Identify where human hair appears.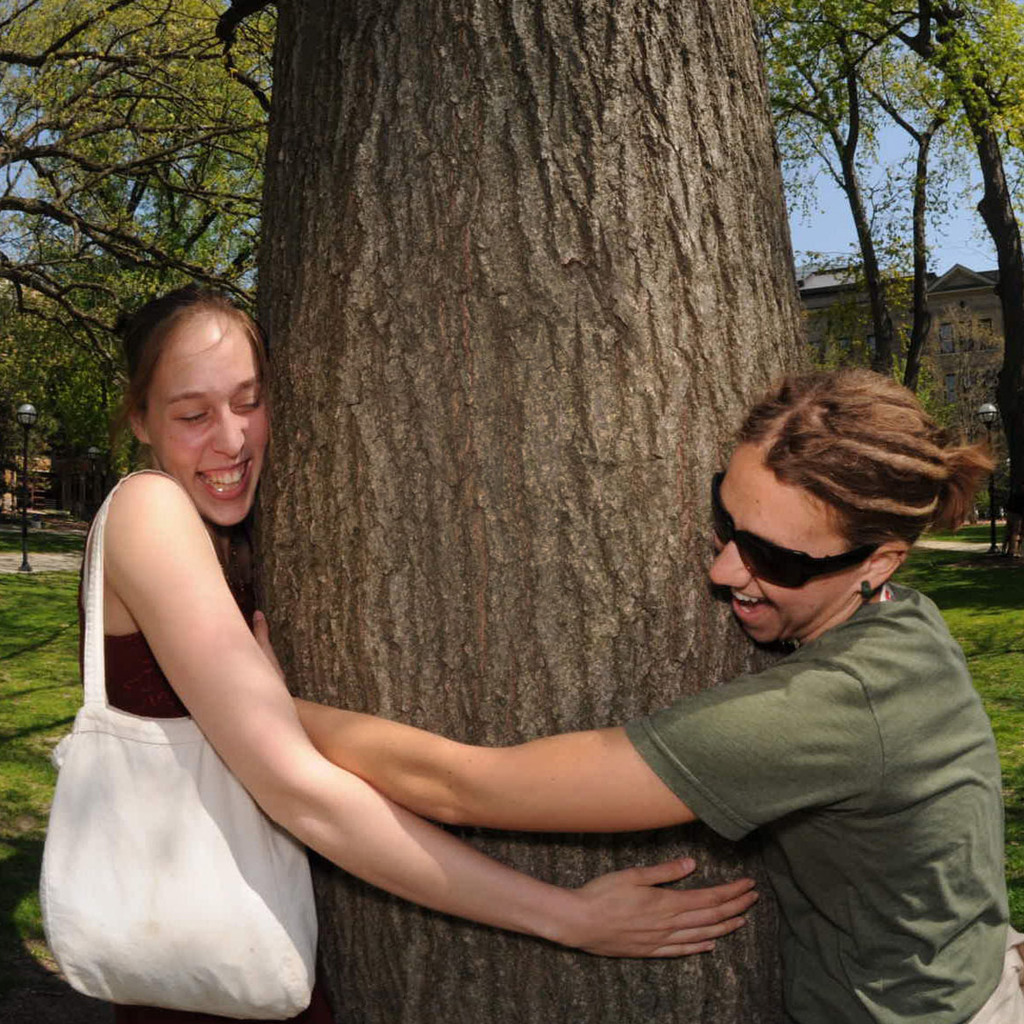
Appears at box=[120, 288, 273, 481].
